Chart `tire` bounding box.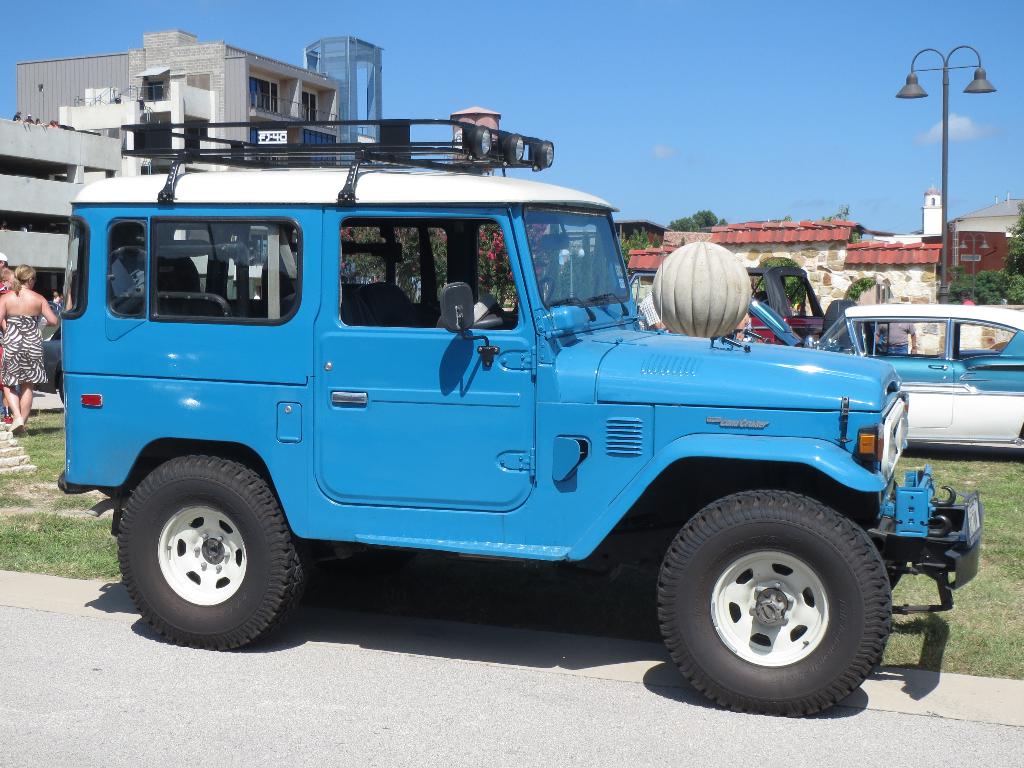
Charted: {"left": 117, "top": 452, "right": 312, "bottom": 647}.
